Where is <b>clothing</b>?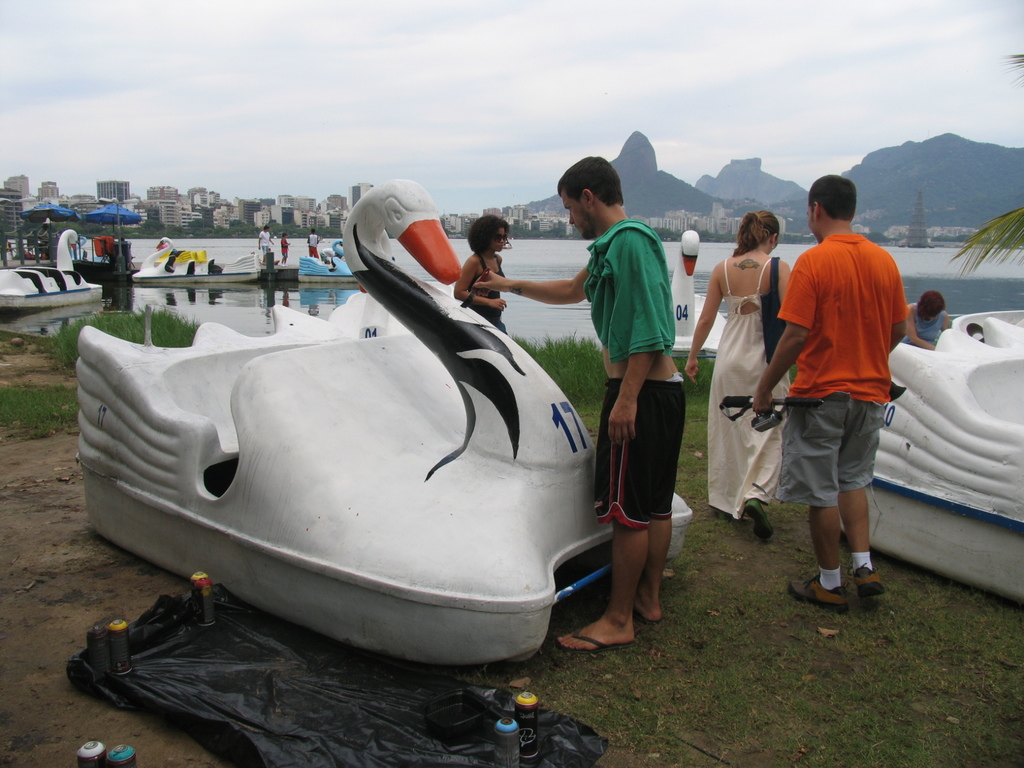
BBox(591, 378, 687, 532).
